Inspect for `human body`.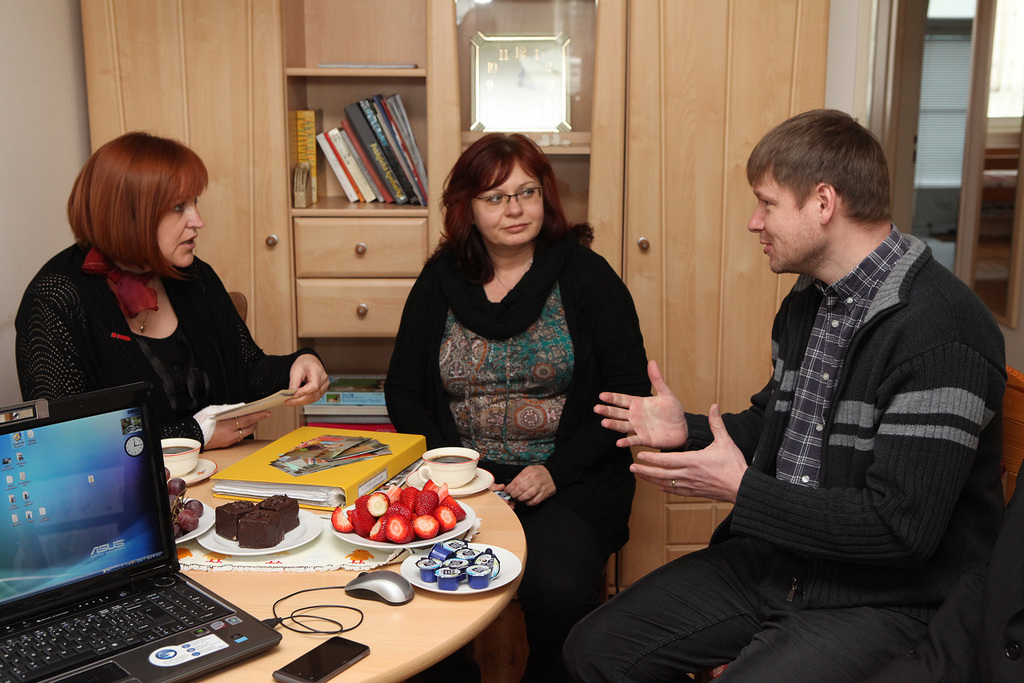
Inspection: detection(374, 129, 646, 677).
